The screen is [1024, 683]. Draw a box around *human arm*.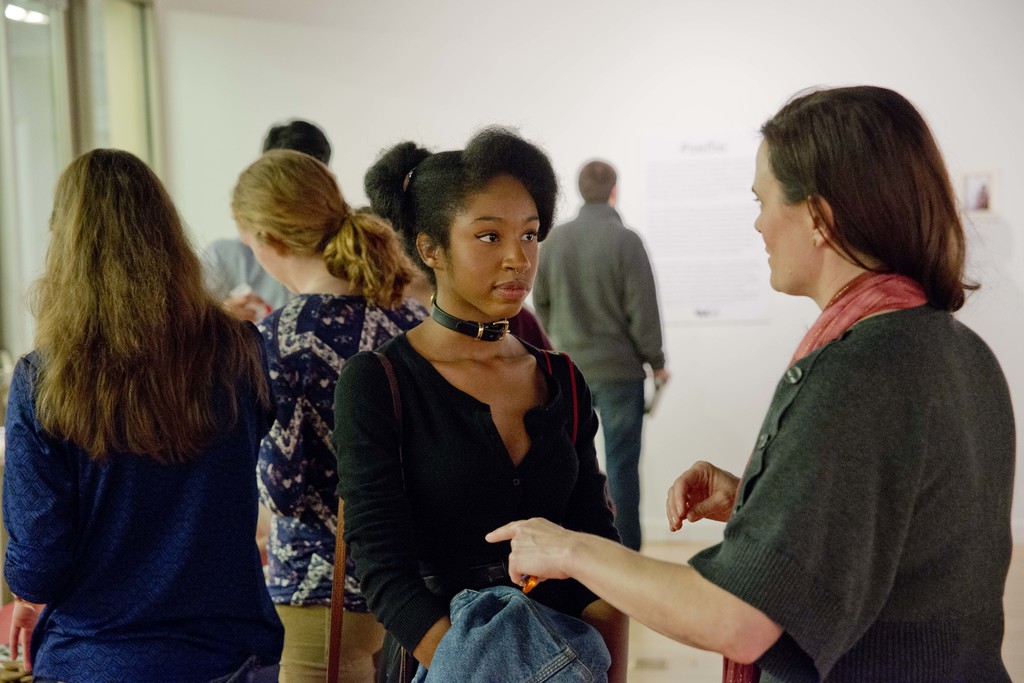
626, 236, 671, 394.
